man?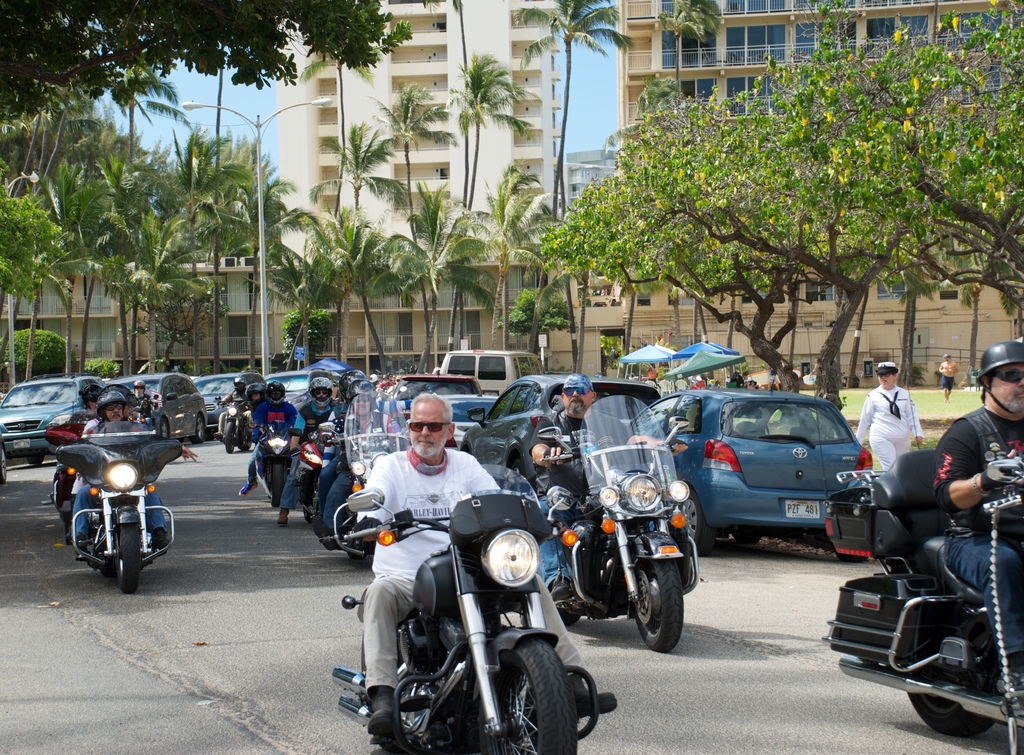
crop(710, 377, 723, 390)
